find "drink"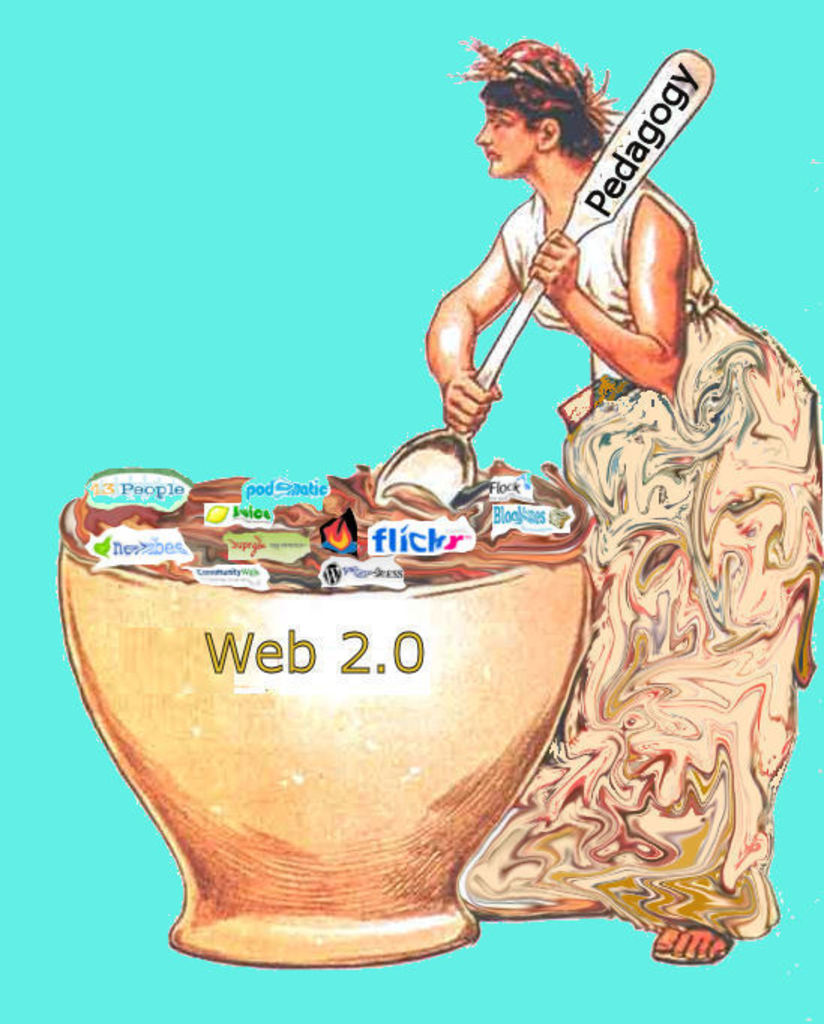
(x1=63, y1=465, x2=596, y2=967)
